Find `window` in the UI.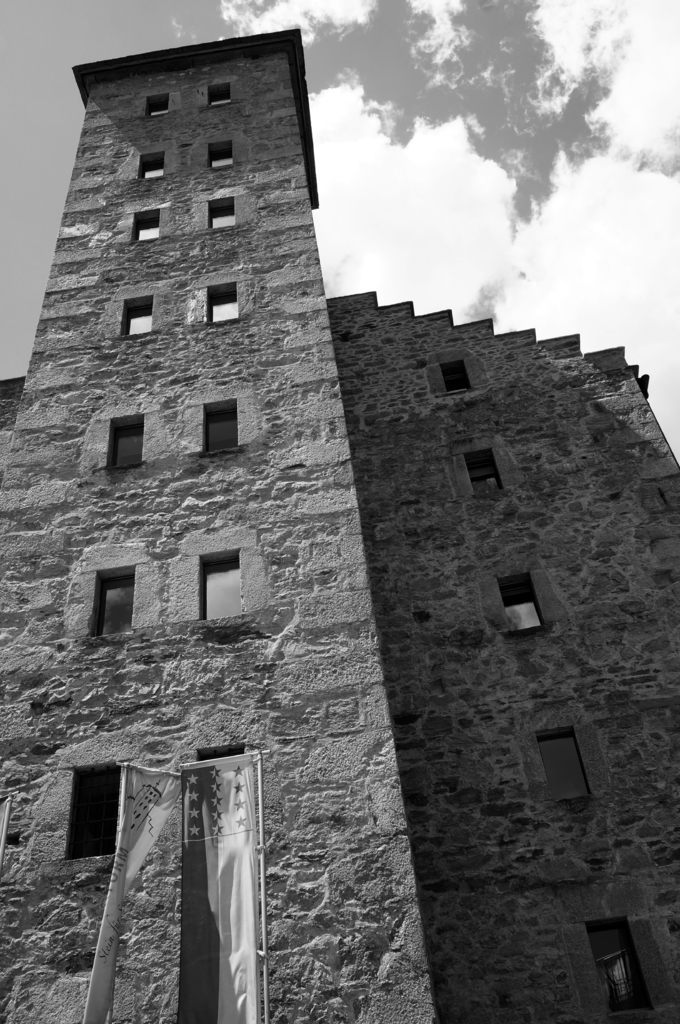
UI element at bbox(88, 566, 133, 637).
